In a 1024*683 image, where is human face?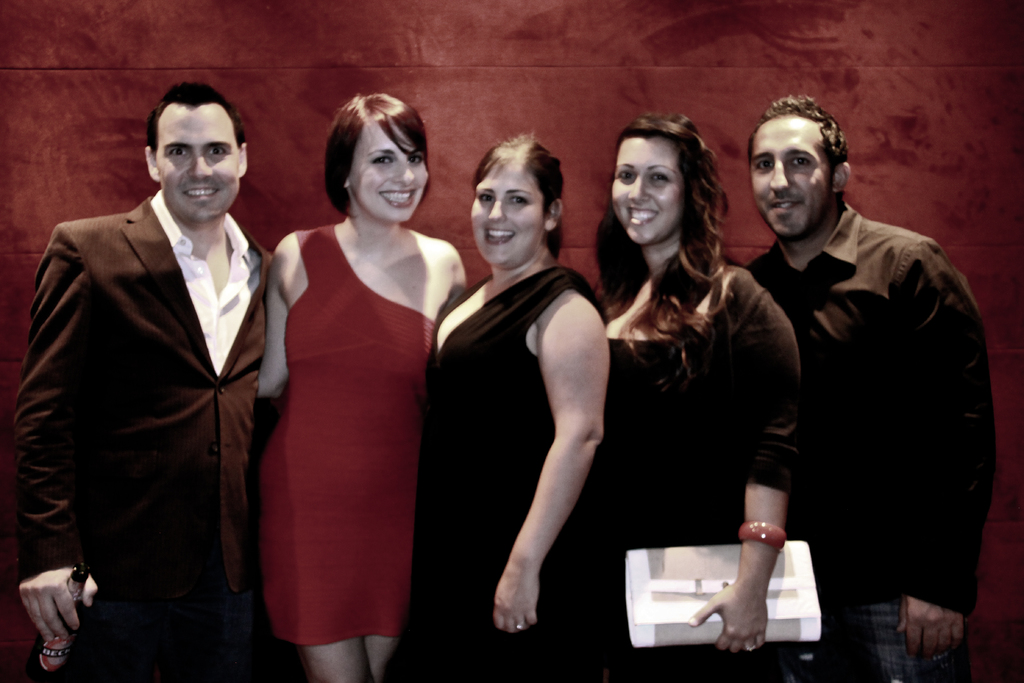
(x1=612, y1=131, x2=683, y2=244).
